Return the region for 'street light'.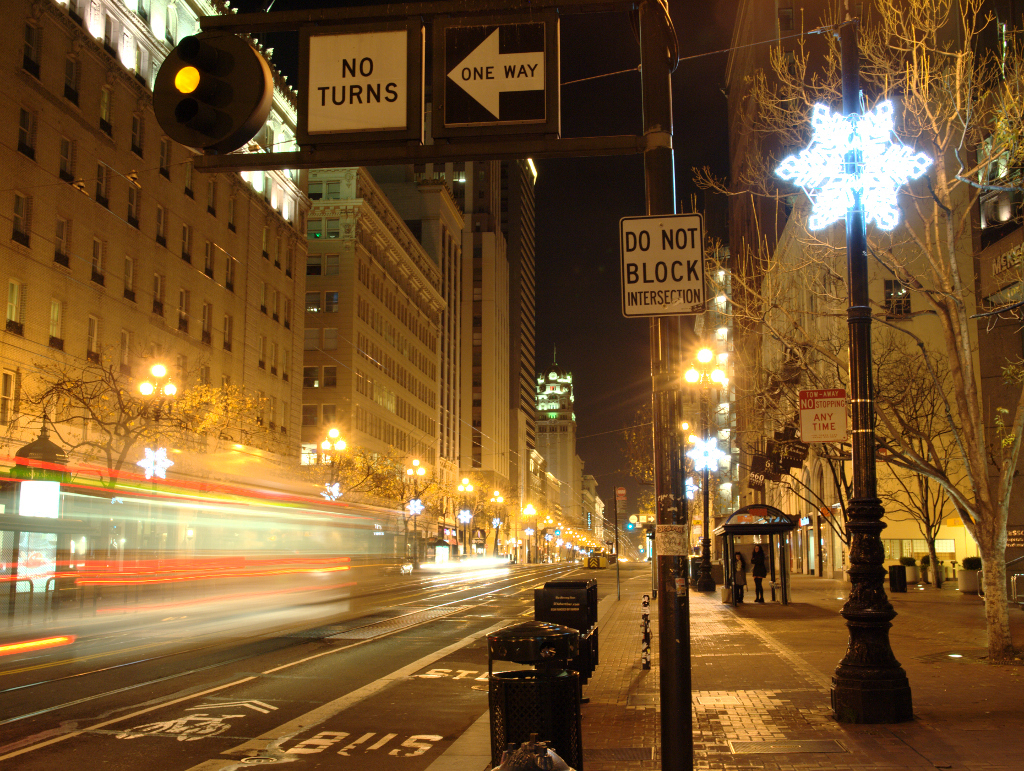
l=129, t=359, r=174, b=485.
